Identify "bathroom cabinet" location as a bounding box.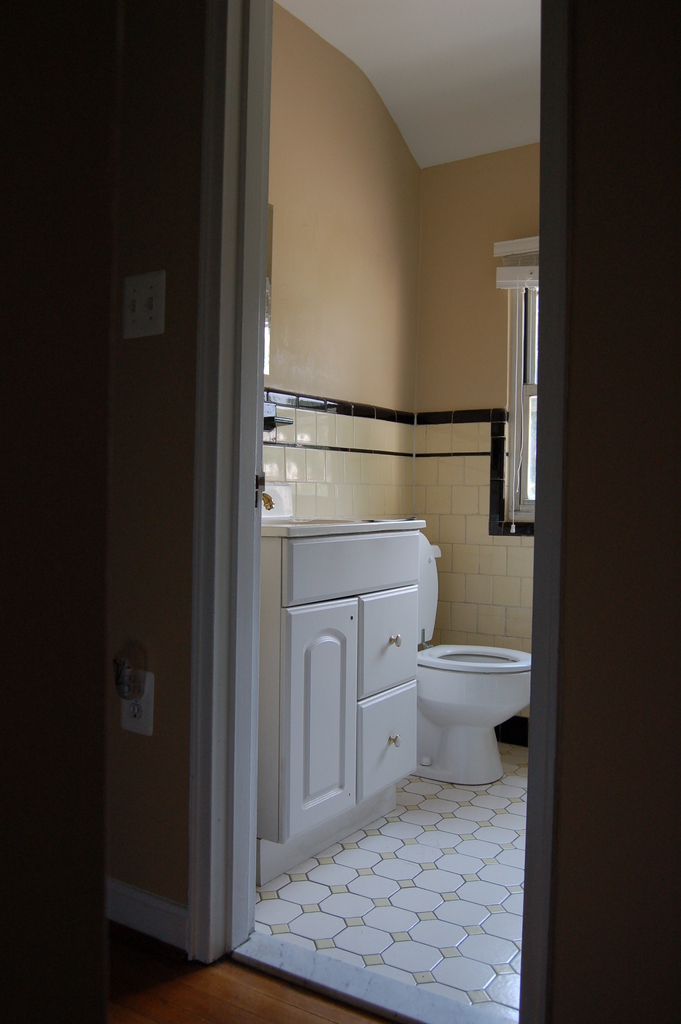
<box>250,505,438,890</box>.
